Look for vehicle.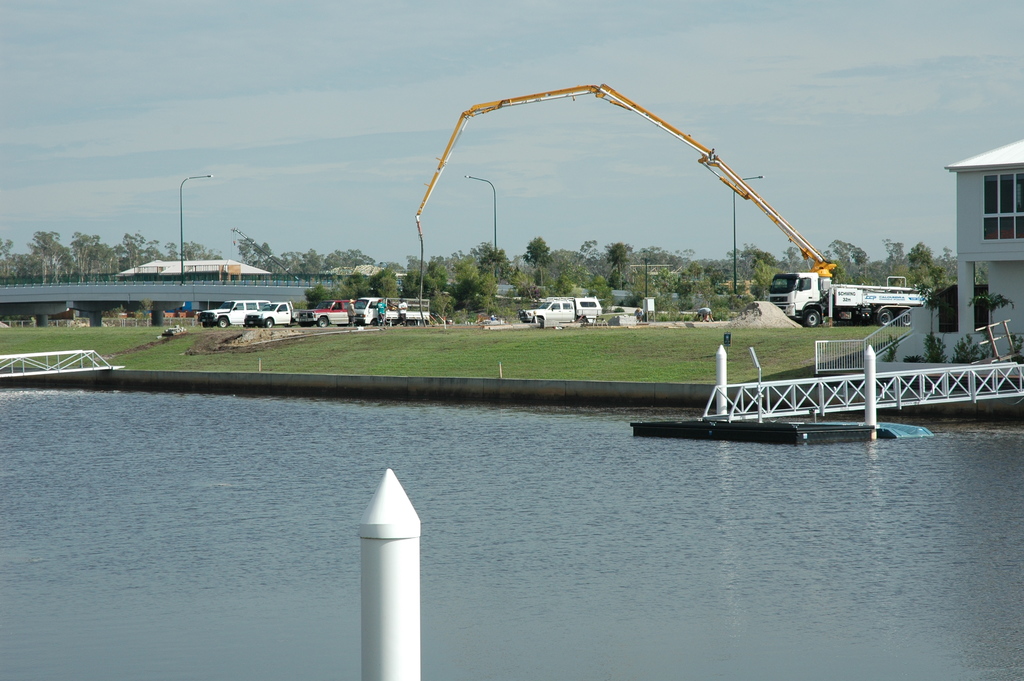
Found: (521, 297, 604, 323).
